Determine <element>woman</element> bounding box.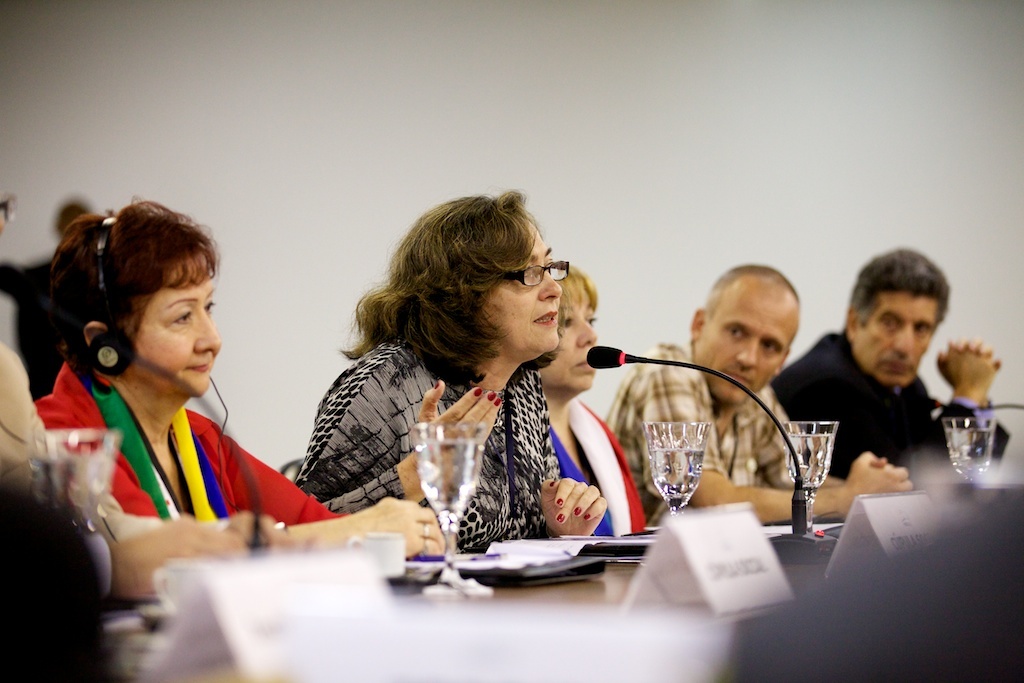
Determined: [42,186,451,599].
